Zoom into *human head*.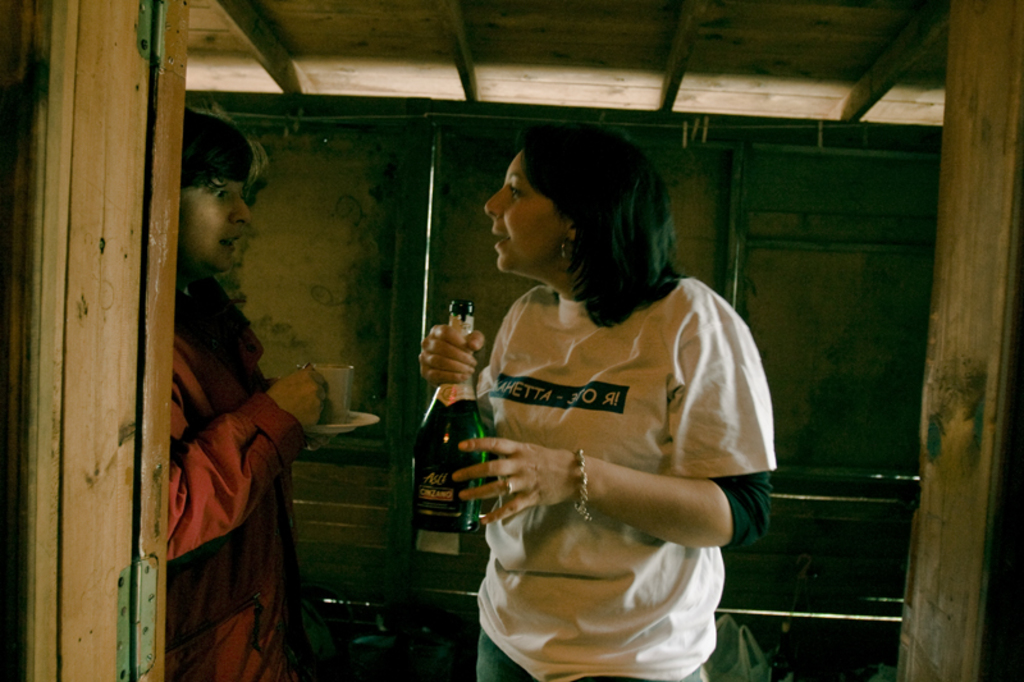
Zoom target: [486,136,682,298].
